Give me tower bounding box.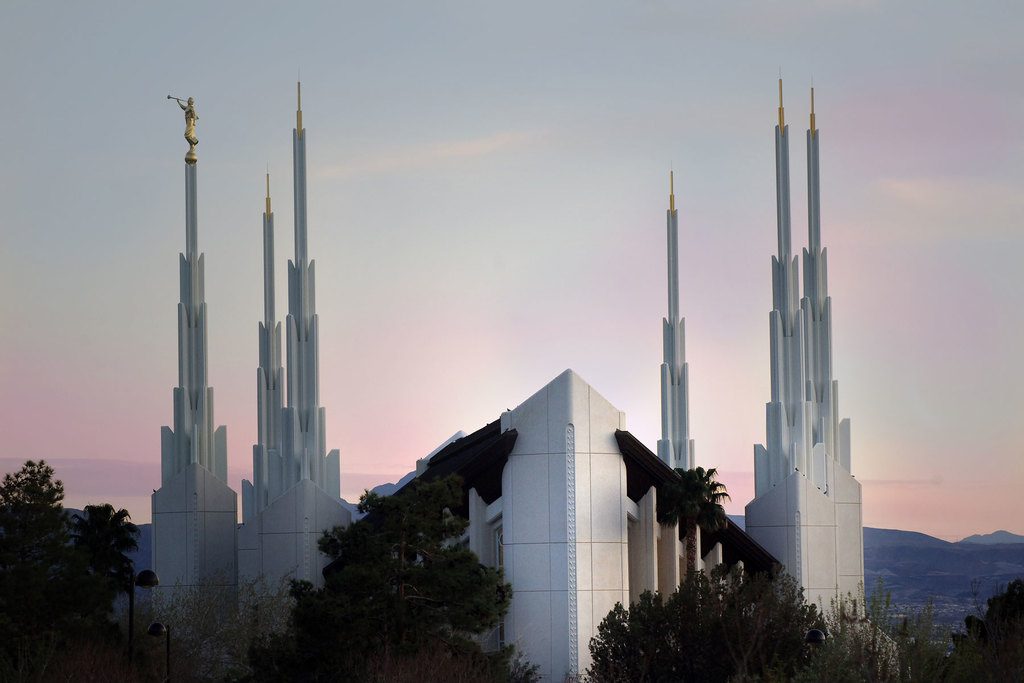
bbox(231, 85, 360, 682).
